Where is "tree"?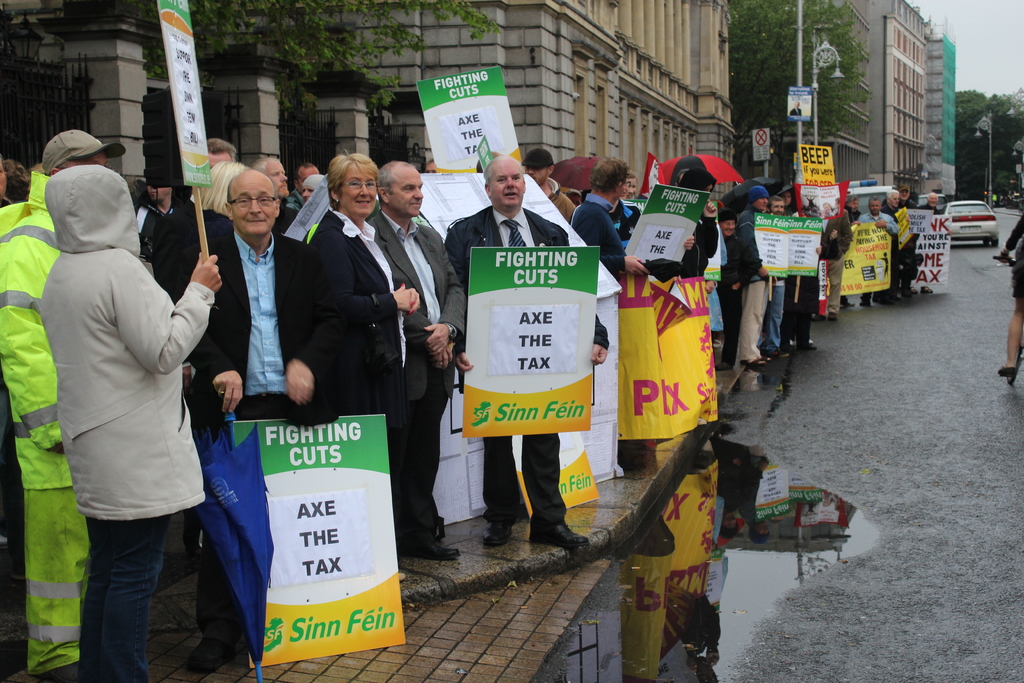
(733,0,871,177).
